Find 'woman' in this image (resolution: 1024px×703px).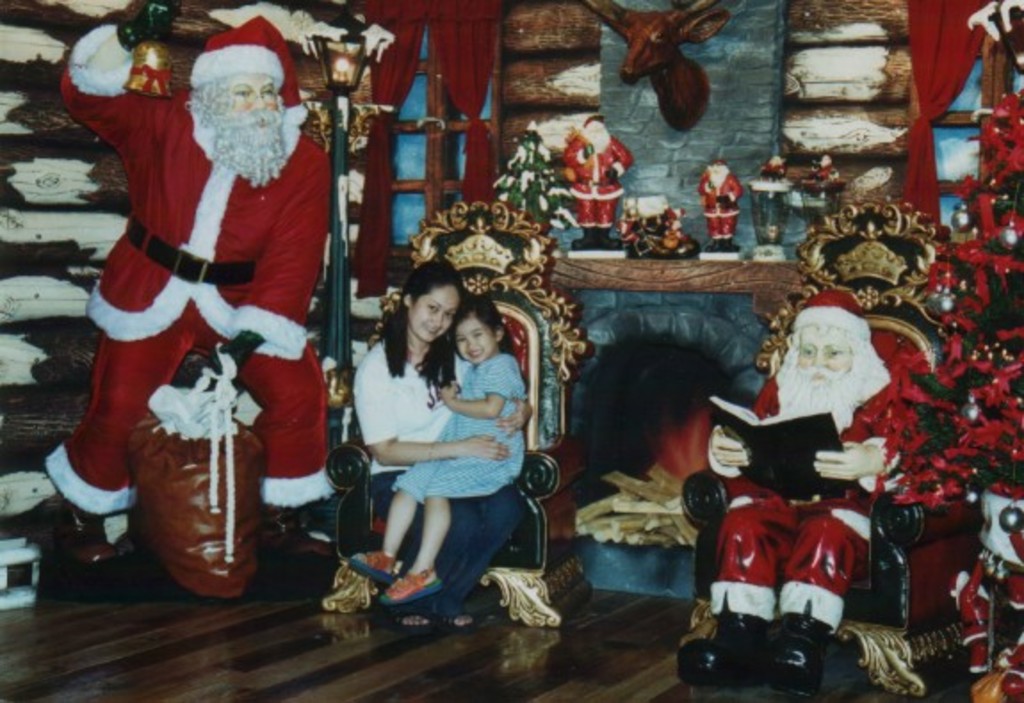
box(347, 271, 545, 628).
